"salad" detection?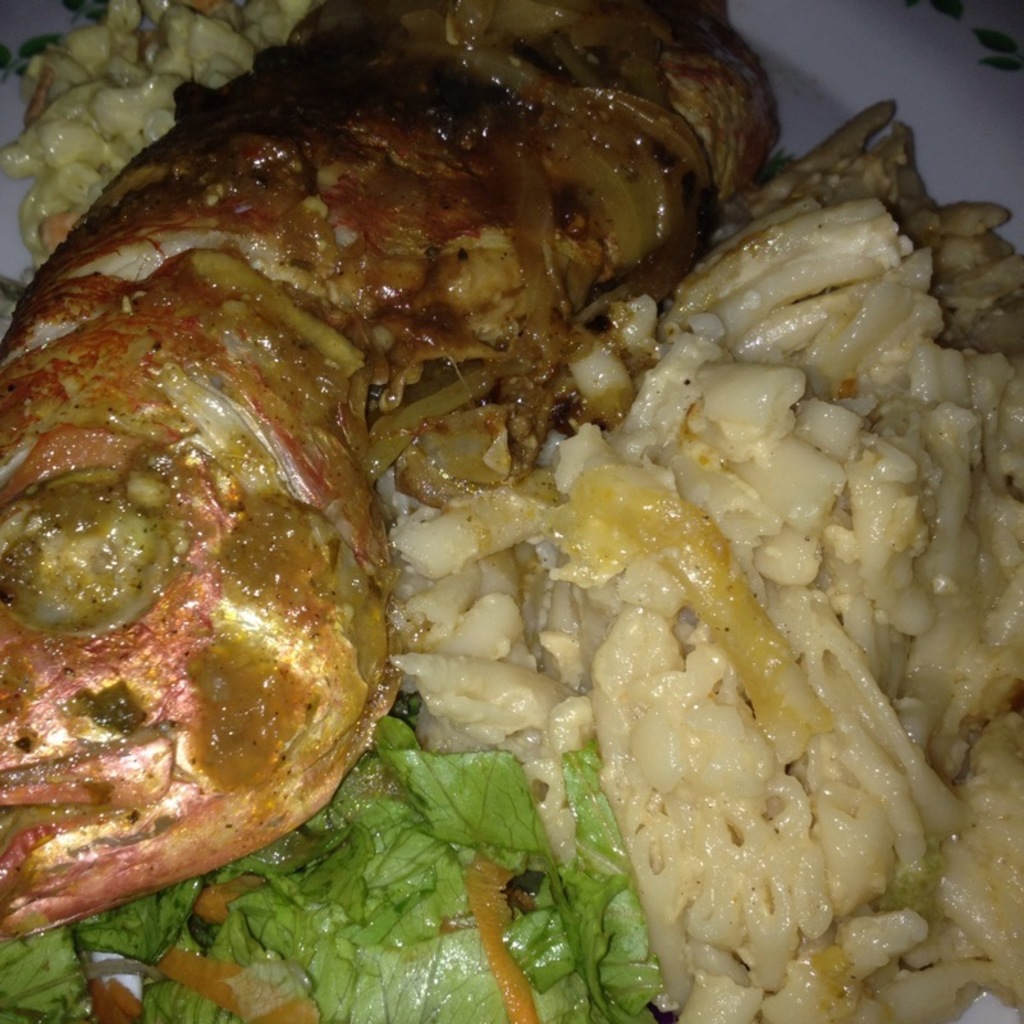
[left=0, top=703, right=678, bottom=1023]
